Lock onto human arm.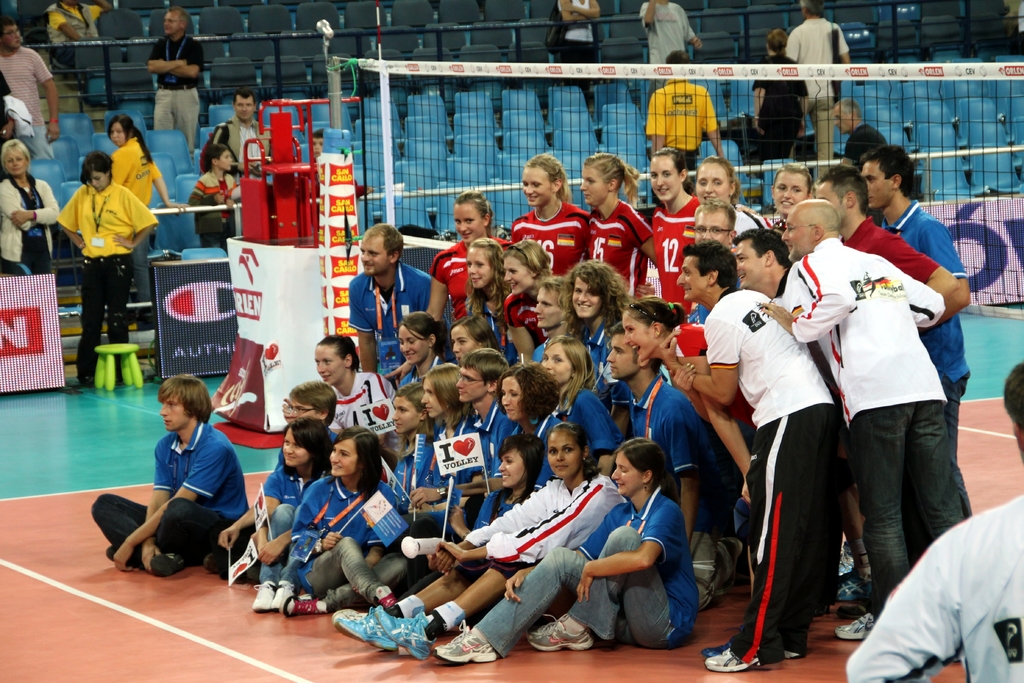
Locked: Rect(425, 255, 447, 314).
